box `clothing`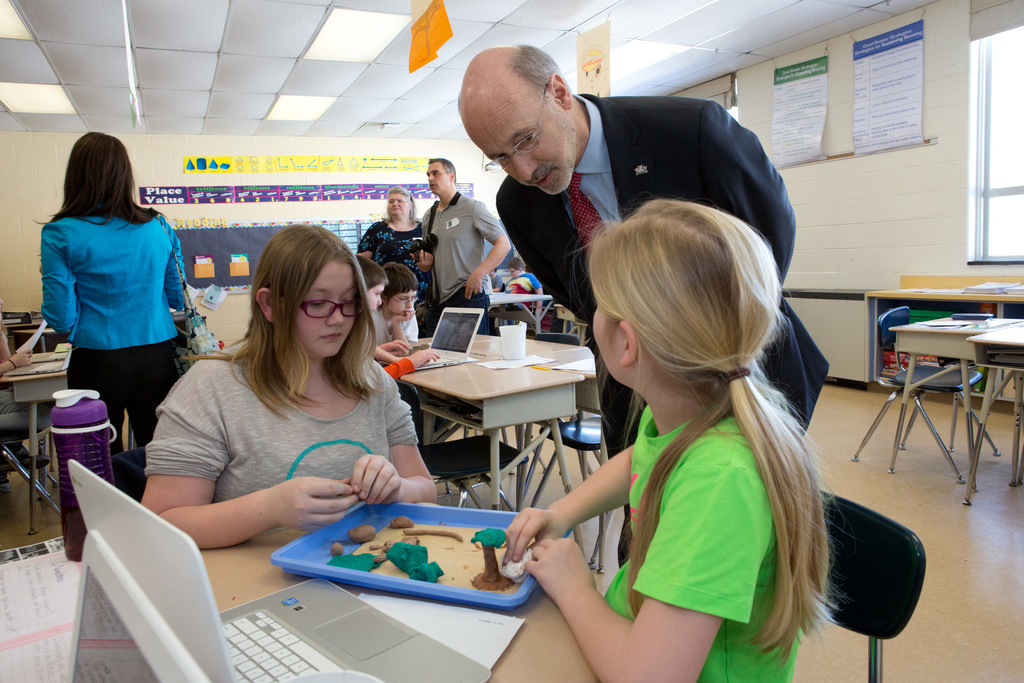
40, 204, 191, 447
